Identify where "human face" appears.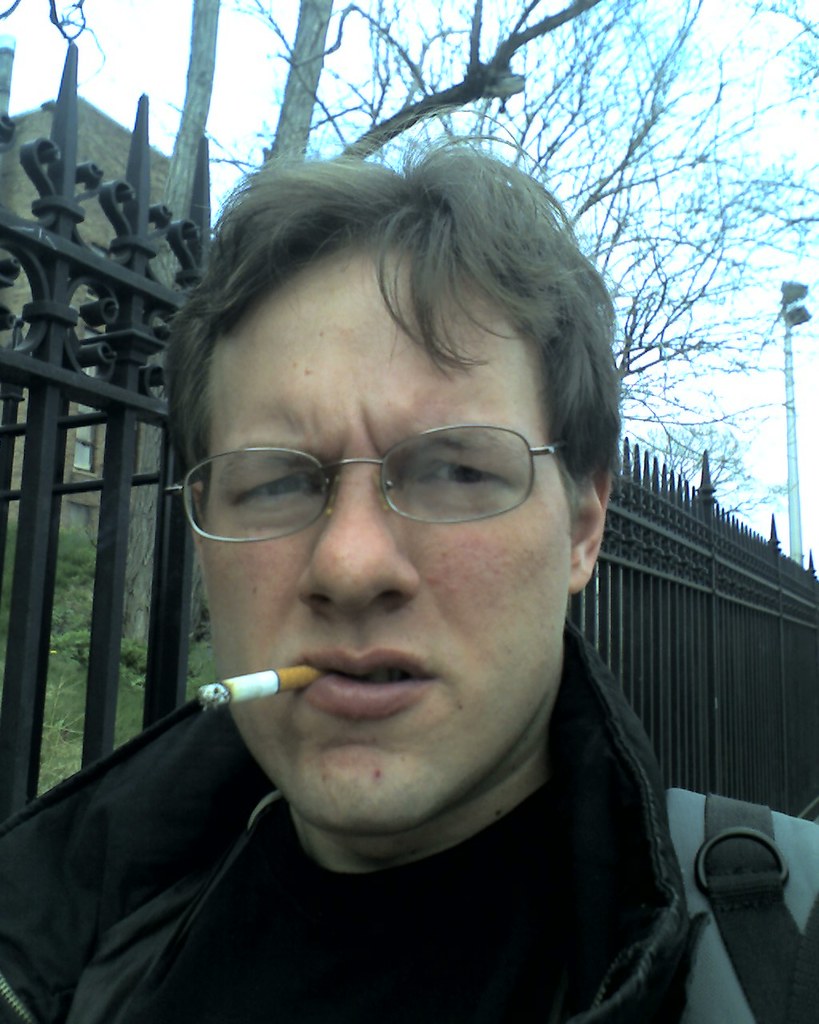
Appears at (193, 237, 569, 835).
